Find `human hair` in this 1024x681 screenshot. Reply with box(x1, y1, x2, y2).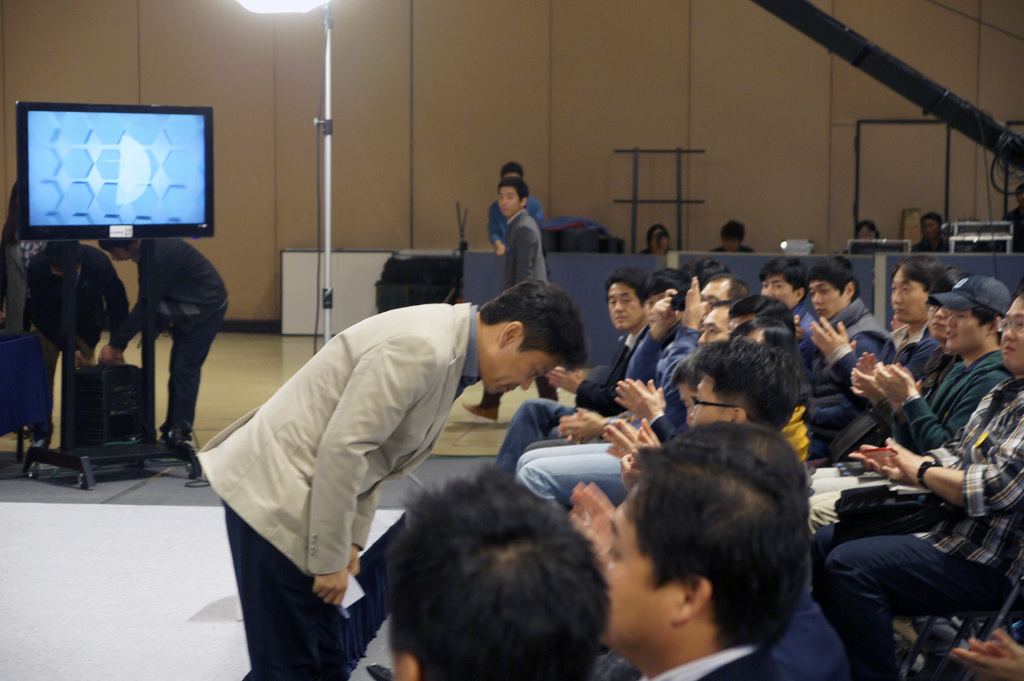
box(726, 292, 766, 317).
